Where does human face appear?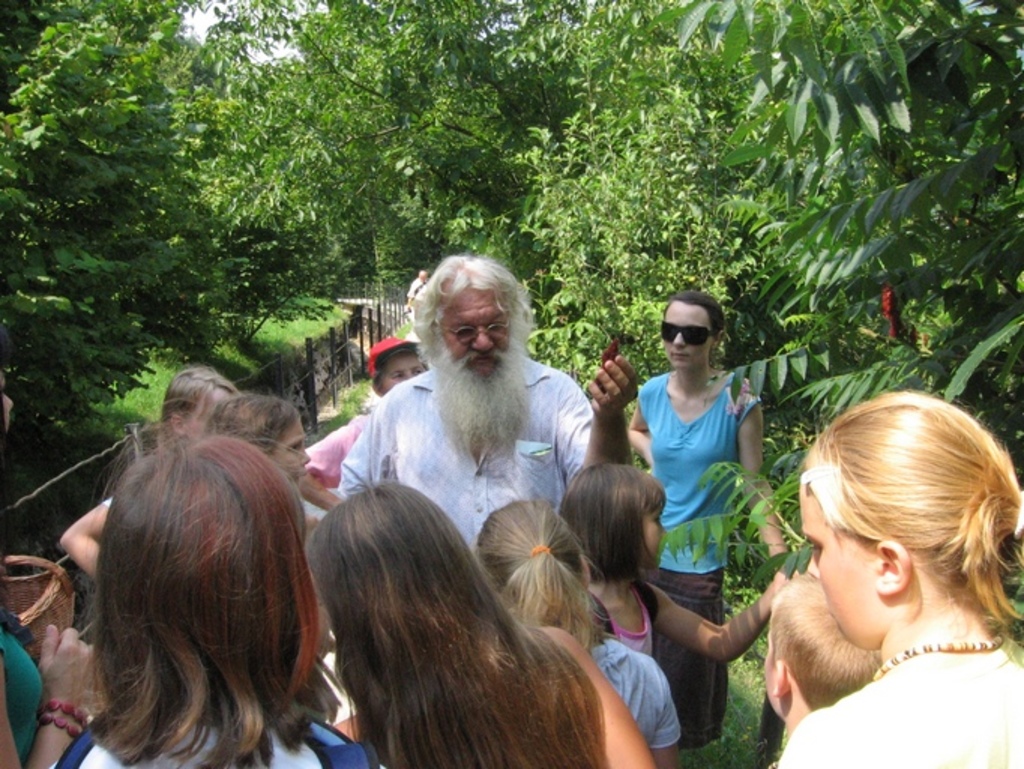
Appears at 380 356 426 395.
